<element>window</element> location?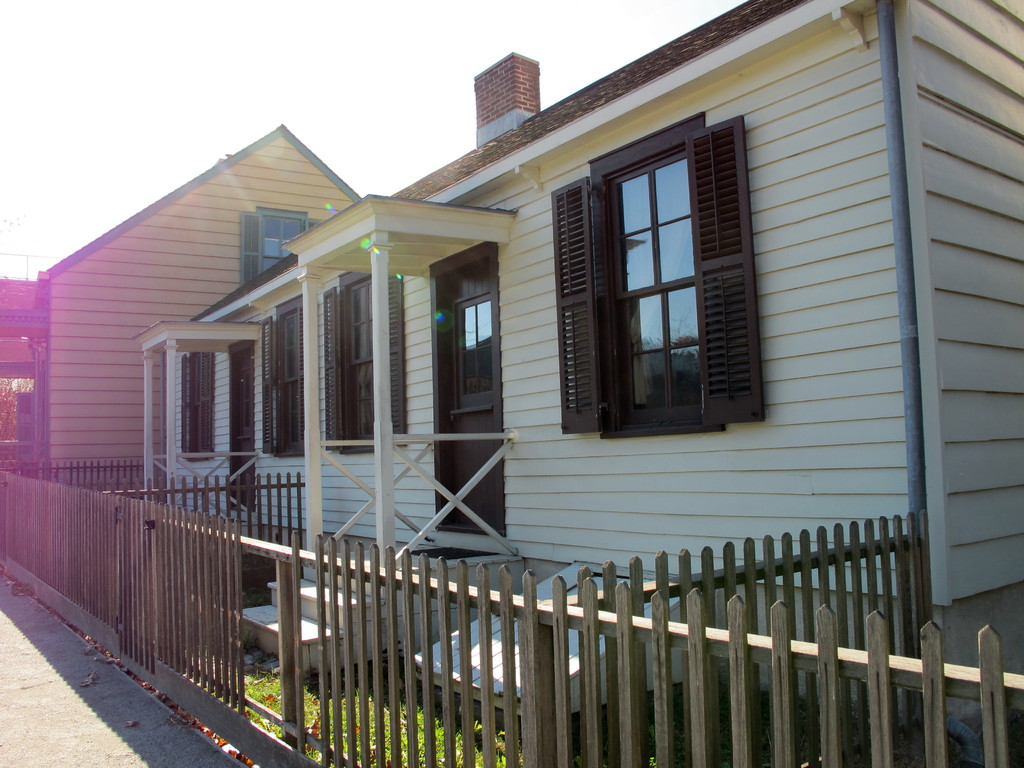
(left=239, top=212, right=323, bottom=289)
